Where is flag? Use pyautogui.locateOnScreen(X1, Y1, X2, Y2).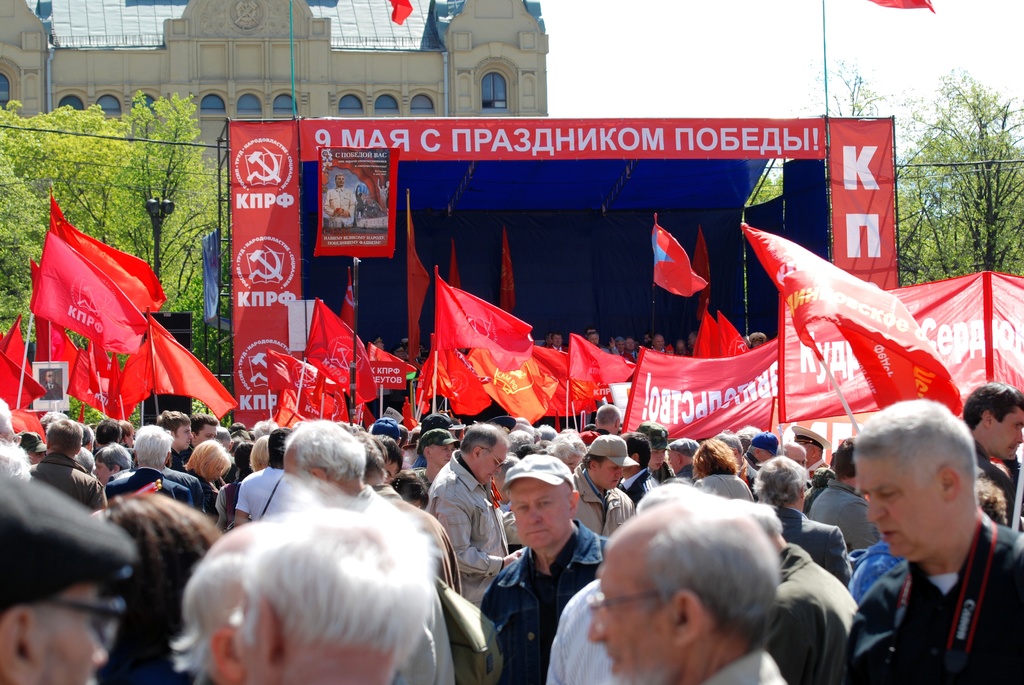
pyautogui.locateOnScreen(310, 353, 344, 392).
